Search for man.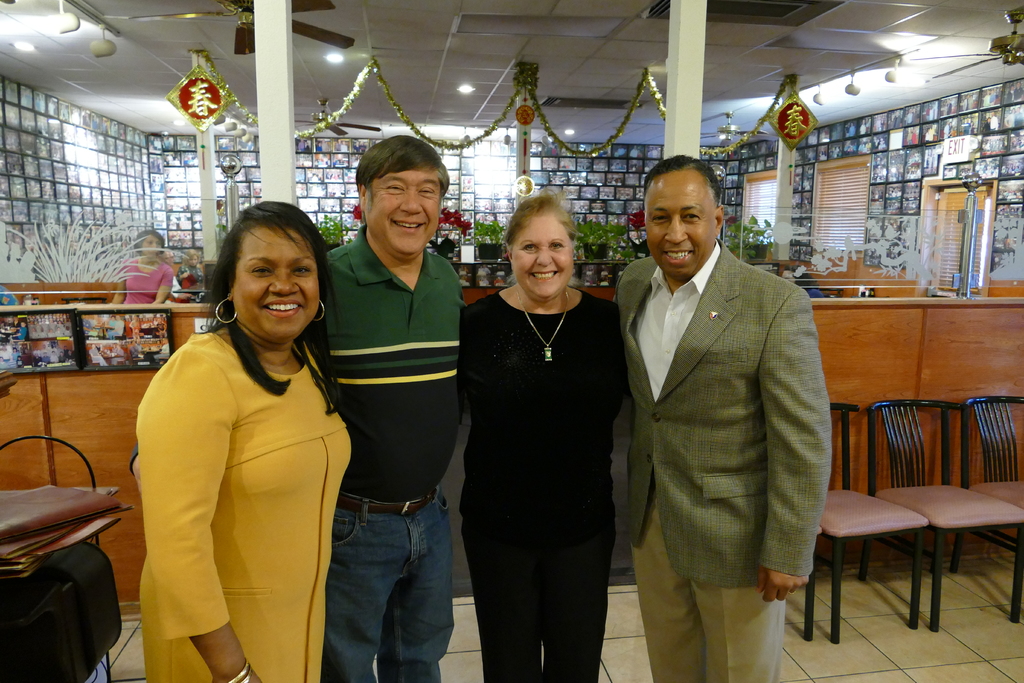
Found at [304, 131, 467, 682].
